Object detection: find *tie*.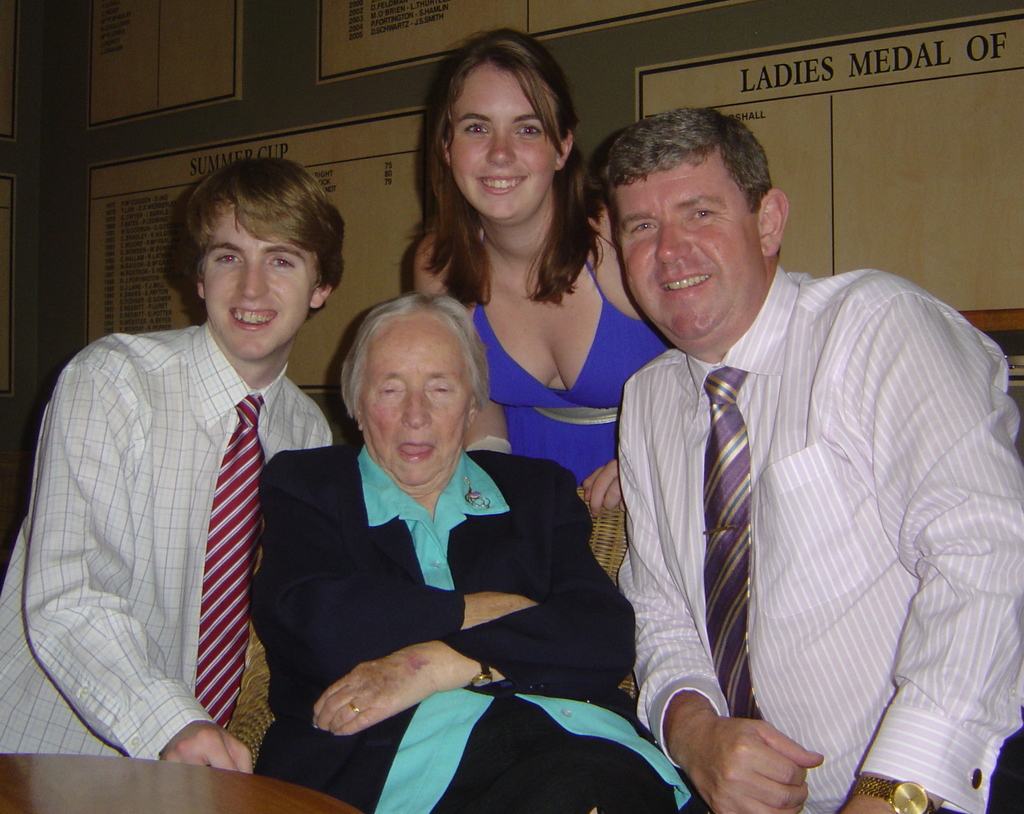
box=[193, 394, 267, 735].
